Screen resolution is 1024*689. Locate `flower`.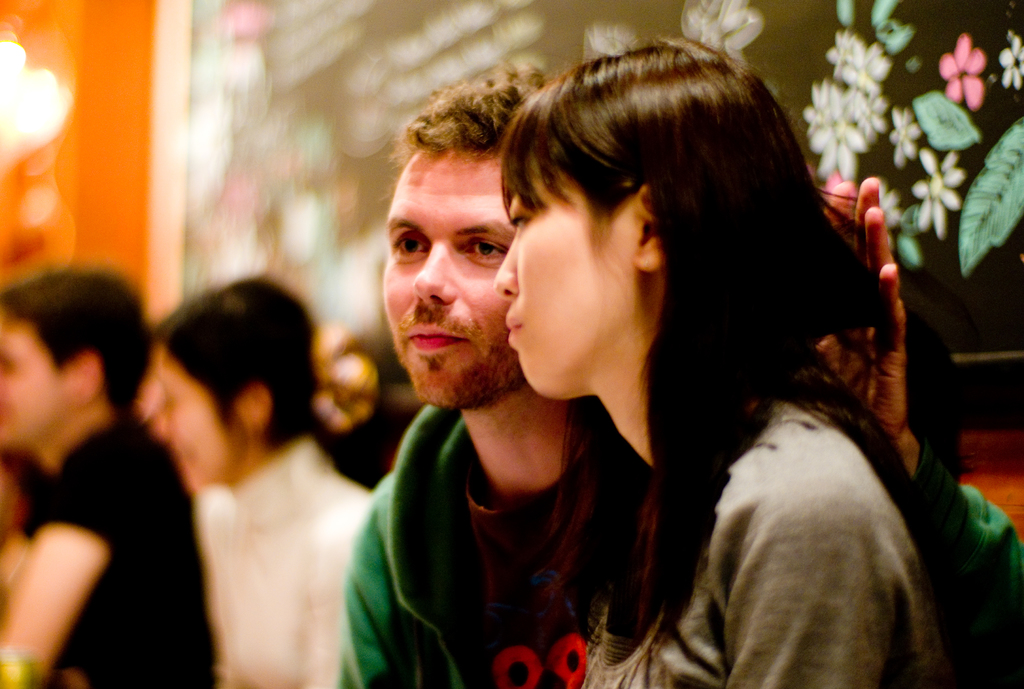
x1=868, y1=177, x2=901, y2=254.
